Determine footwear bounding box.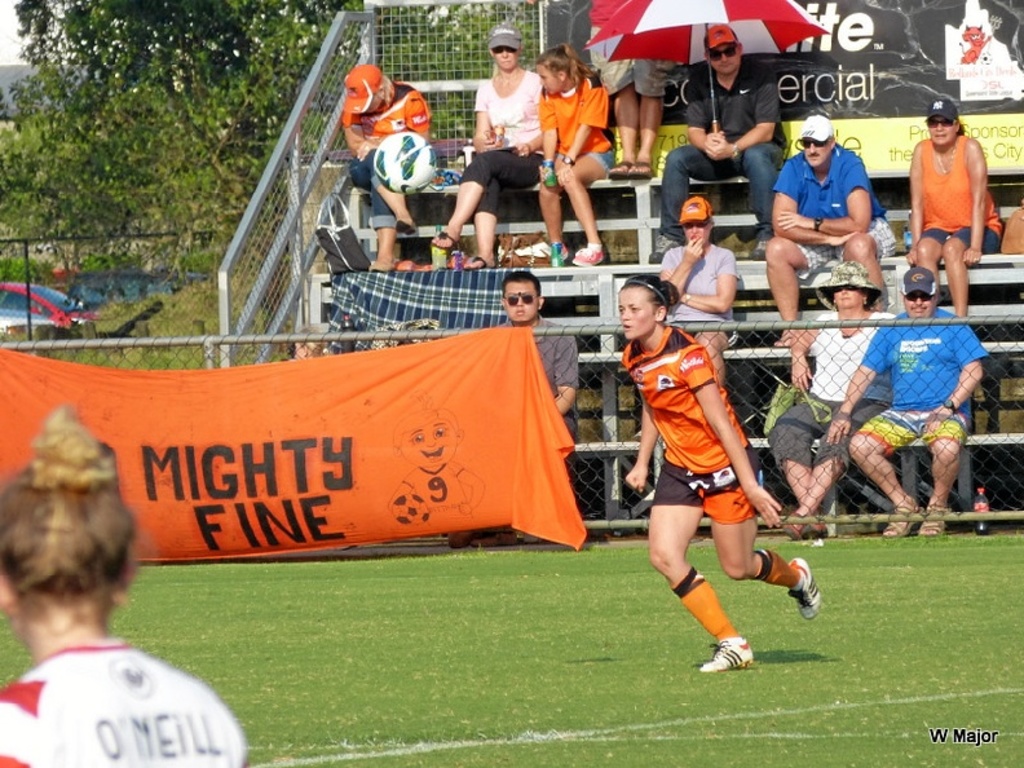
Determined: BBox(648, 237, 679, 264).
